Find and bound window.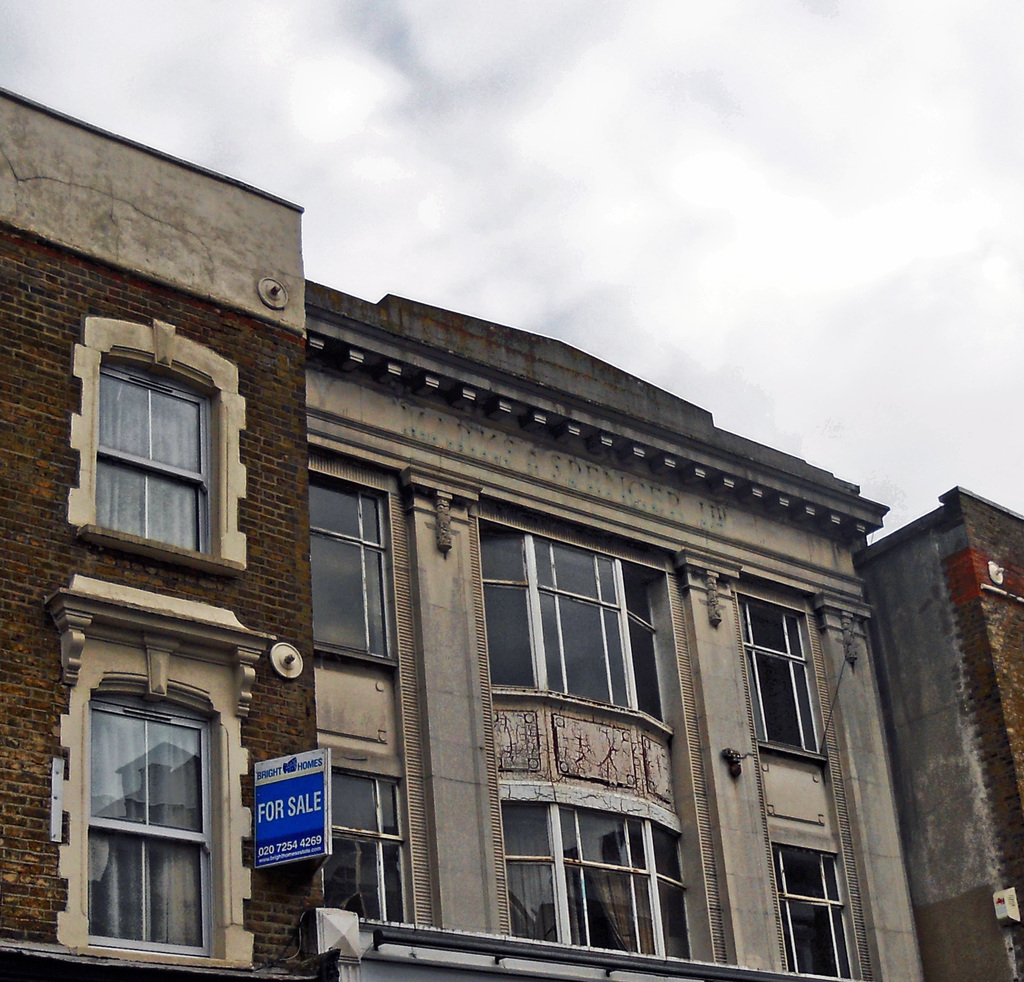
Bound: bbox=[323, 768, 412, 924].
